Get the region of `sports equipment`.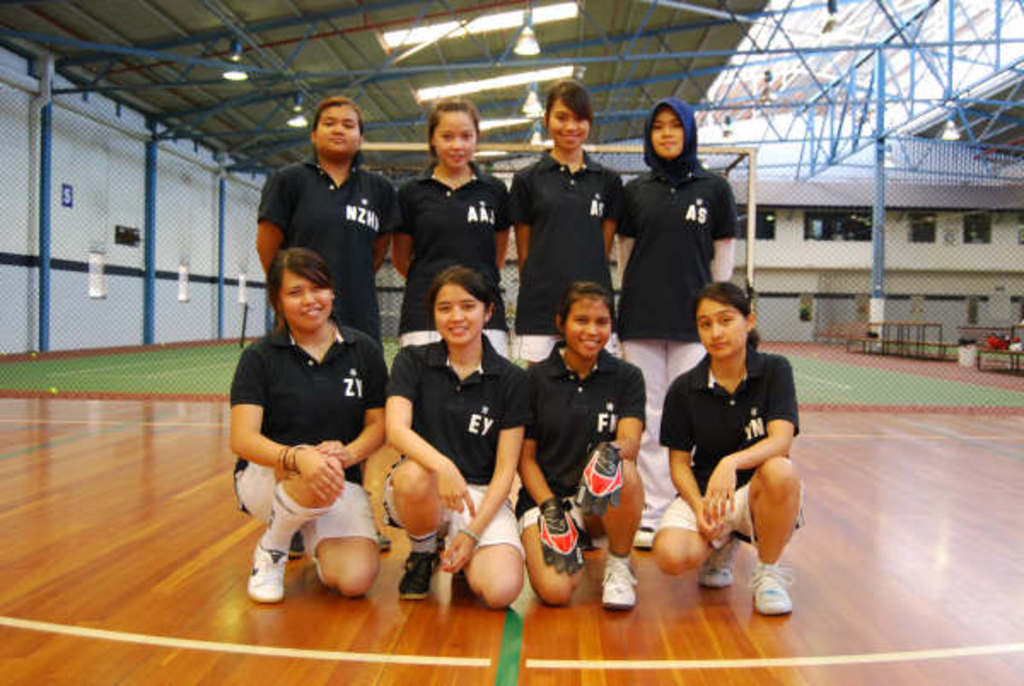
<box>751,560,794,614</box>.
